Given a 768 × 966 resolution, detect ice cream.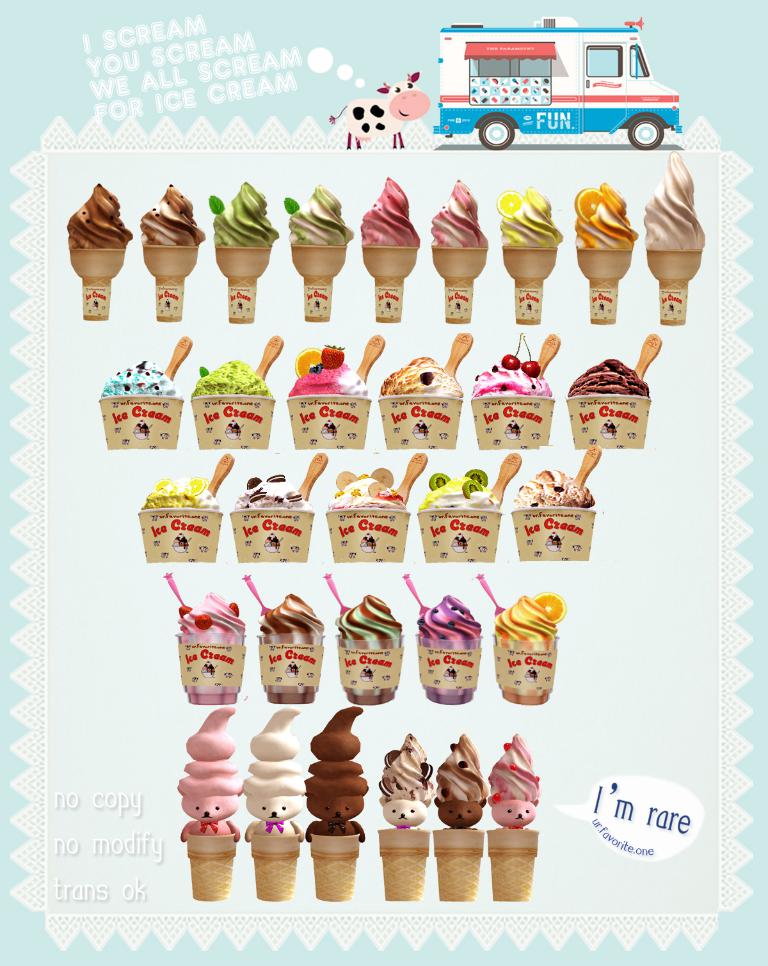
bbox=[211, 179, 277, 251].
